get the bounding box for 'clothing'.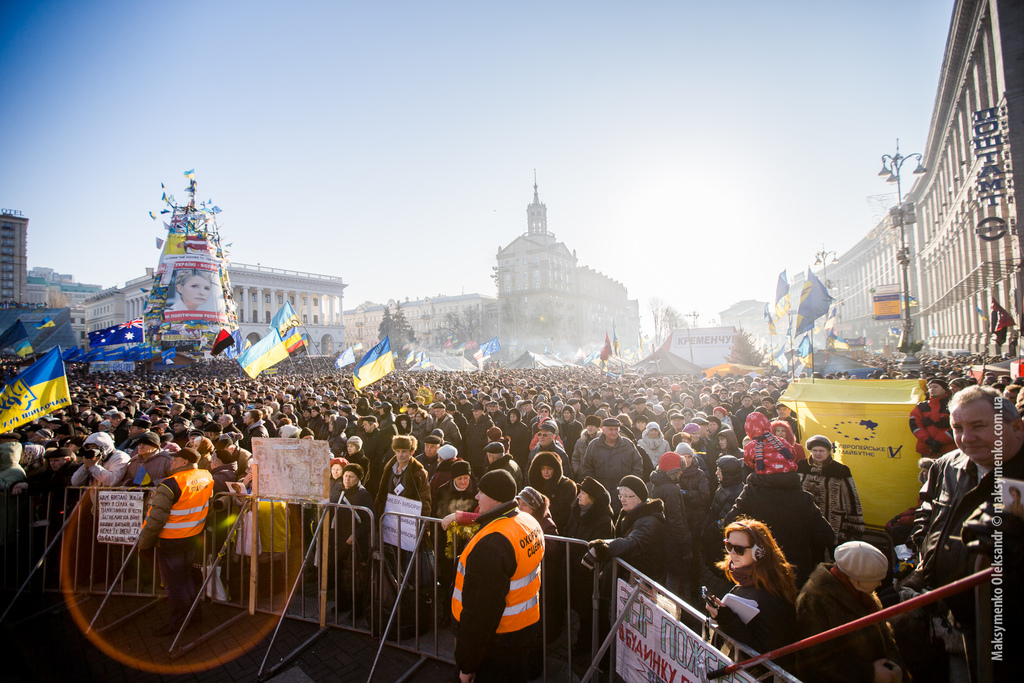
(x1=349, y1=453, x2=373, y2=474).
